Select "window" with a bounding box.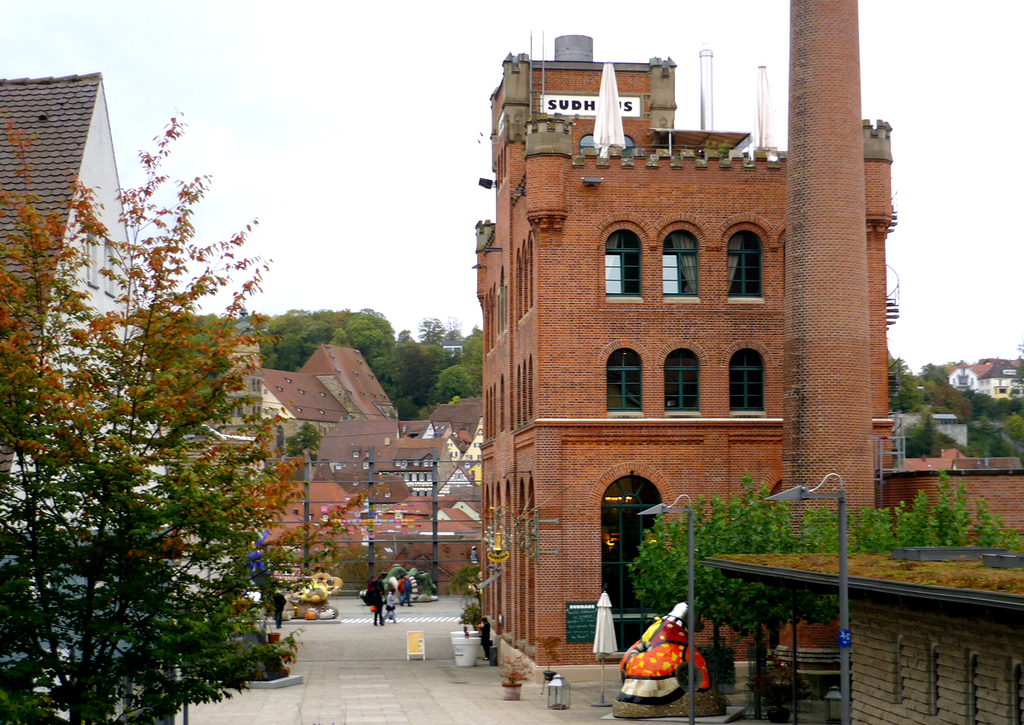
Rect(590, 212, 654, 303).
